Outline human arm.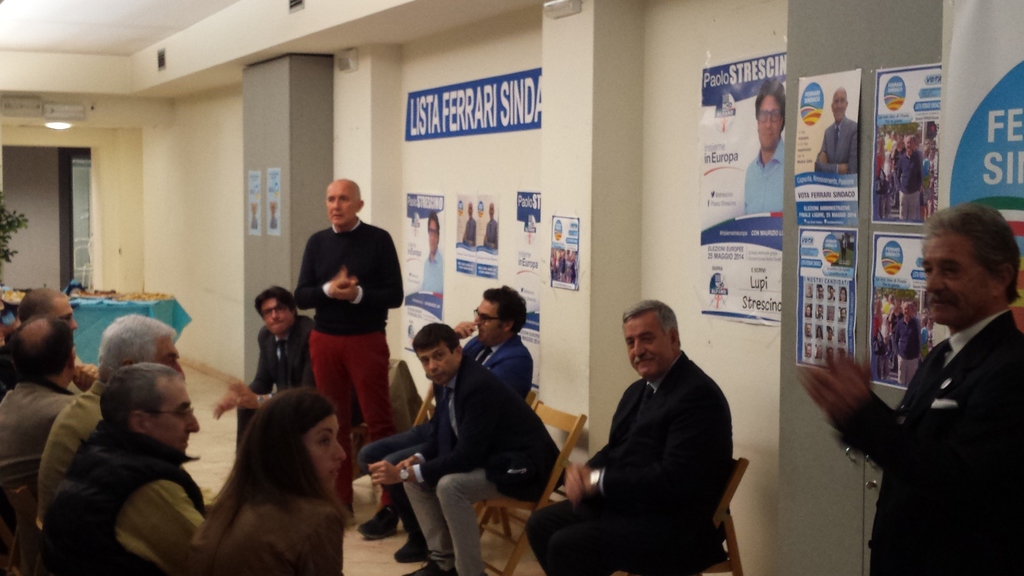
Outline: crop(119, 471, 209, 570).
